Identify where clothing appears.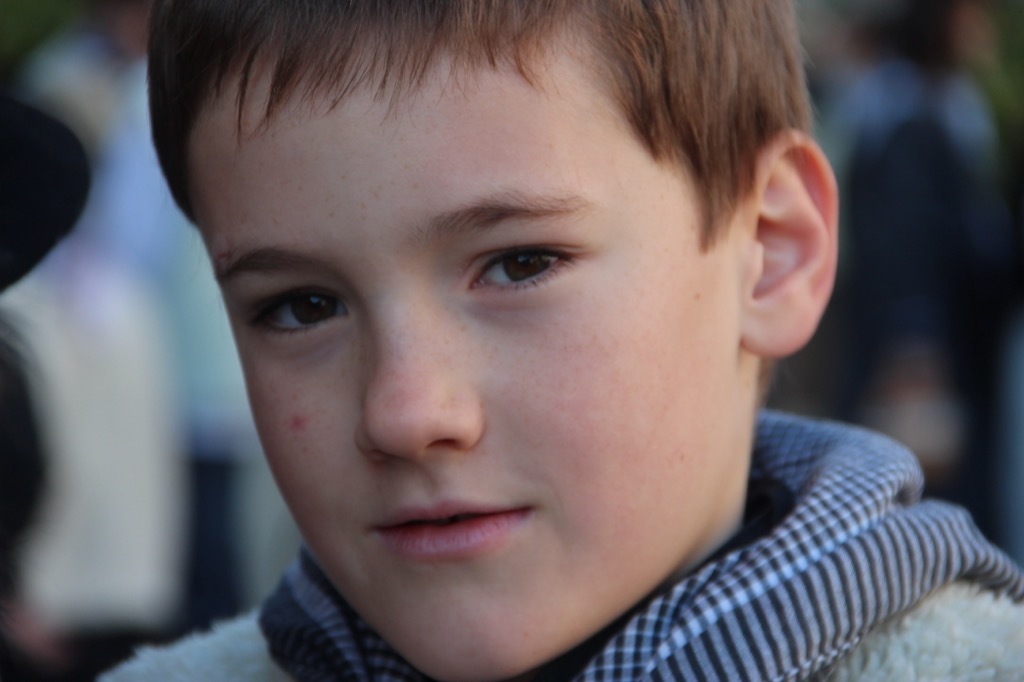
Appears at Rect(88, 405, 1023, 681).
